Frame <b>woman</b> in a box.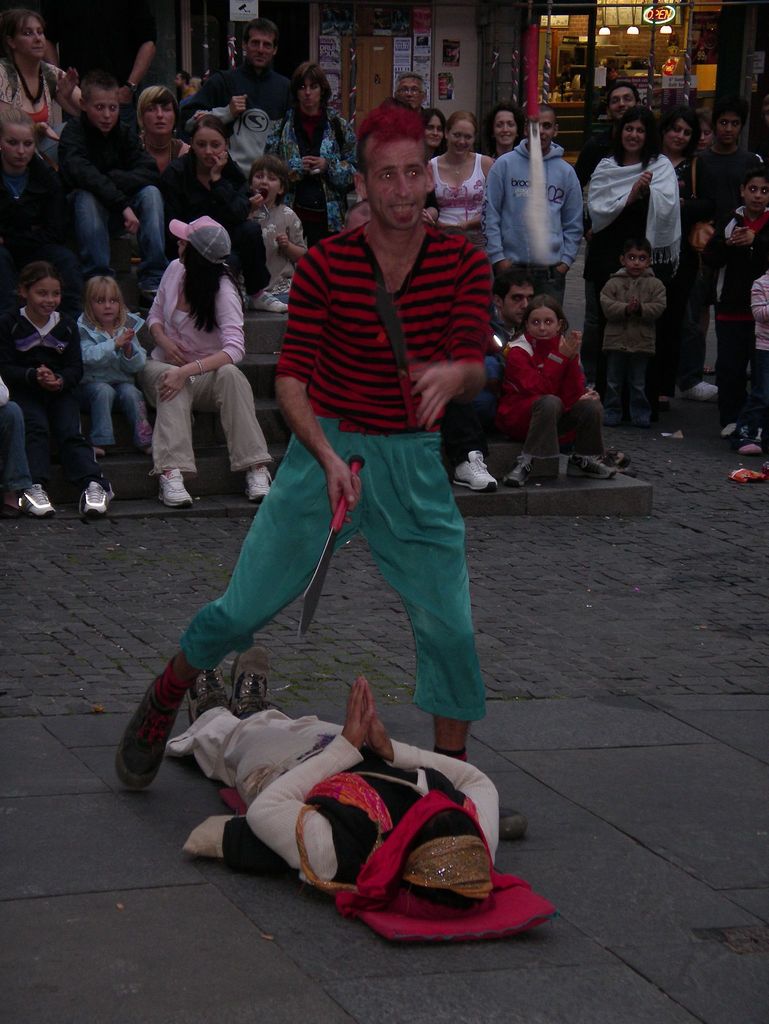
135/83/195/170.
